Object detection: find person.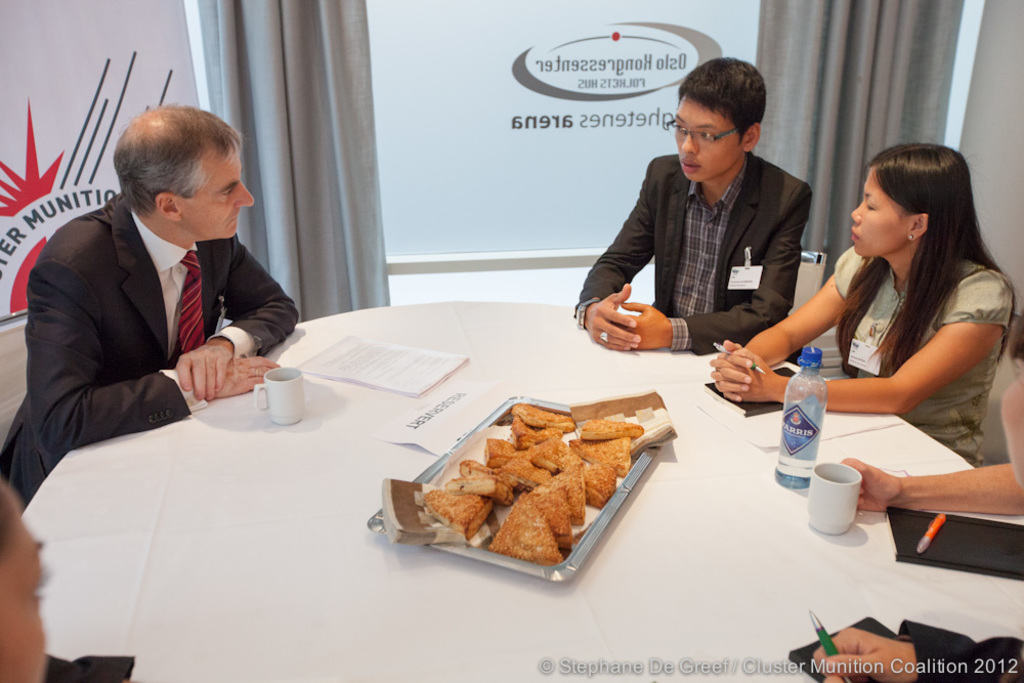
detection(0, 475, 138, 682).
